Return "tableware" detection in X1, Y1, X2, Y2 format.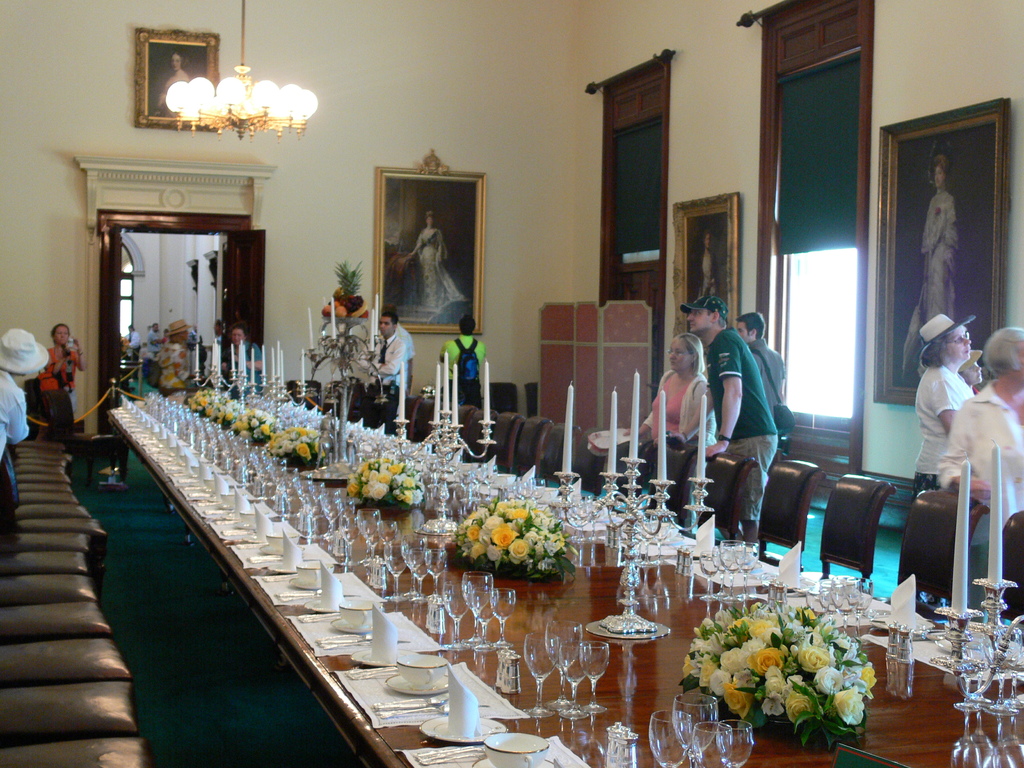
828, 574, 857, 628.
